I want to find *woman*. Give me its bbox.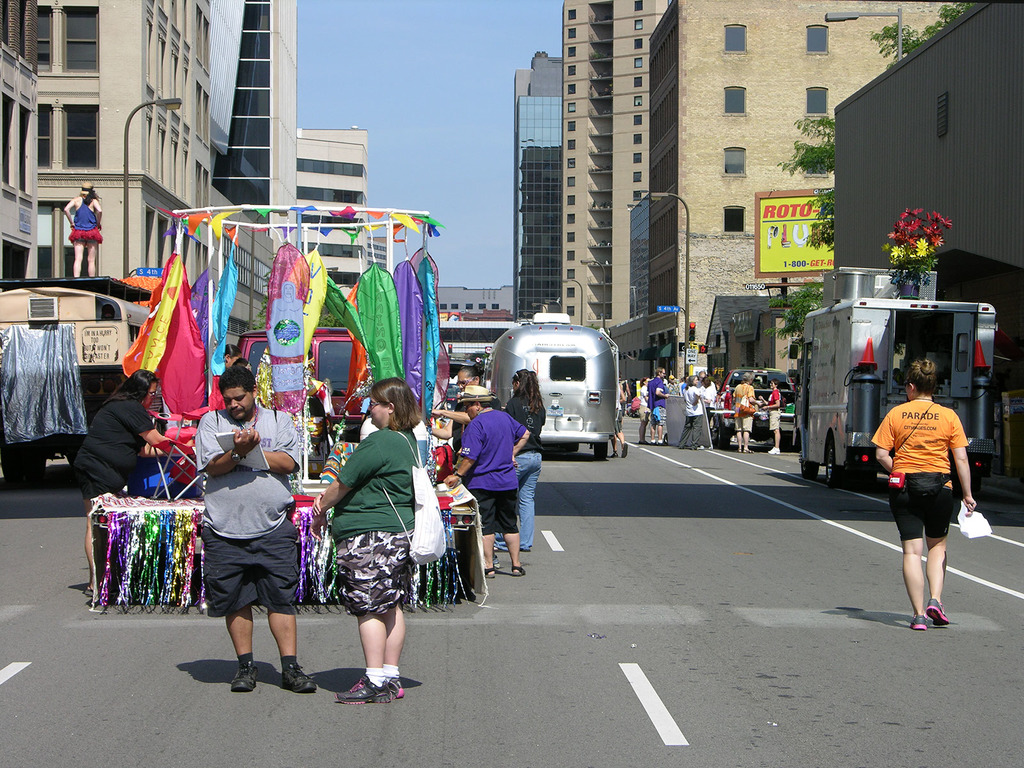
491, 369, 547, 555.
